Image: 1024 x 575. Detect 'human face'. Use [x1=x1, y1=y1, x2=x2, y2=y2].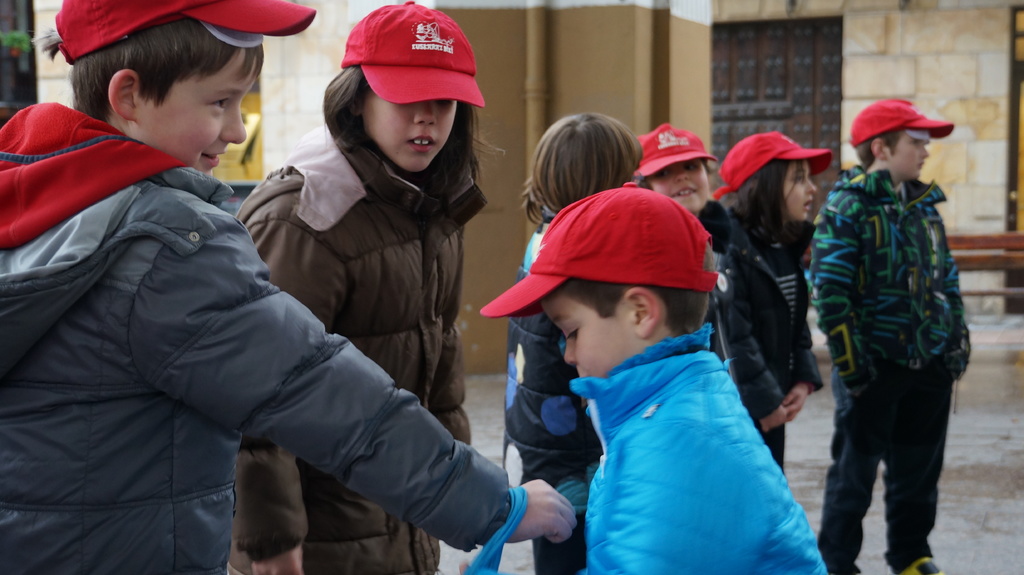
[x1=543, y1=297, x2=640, y2=379].
